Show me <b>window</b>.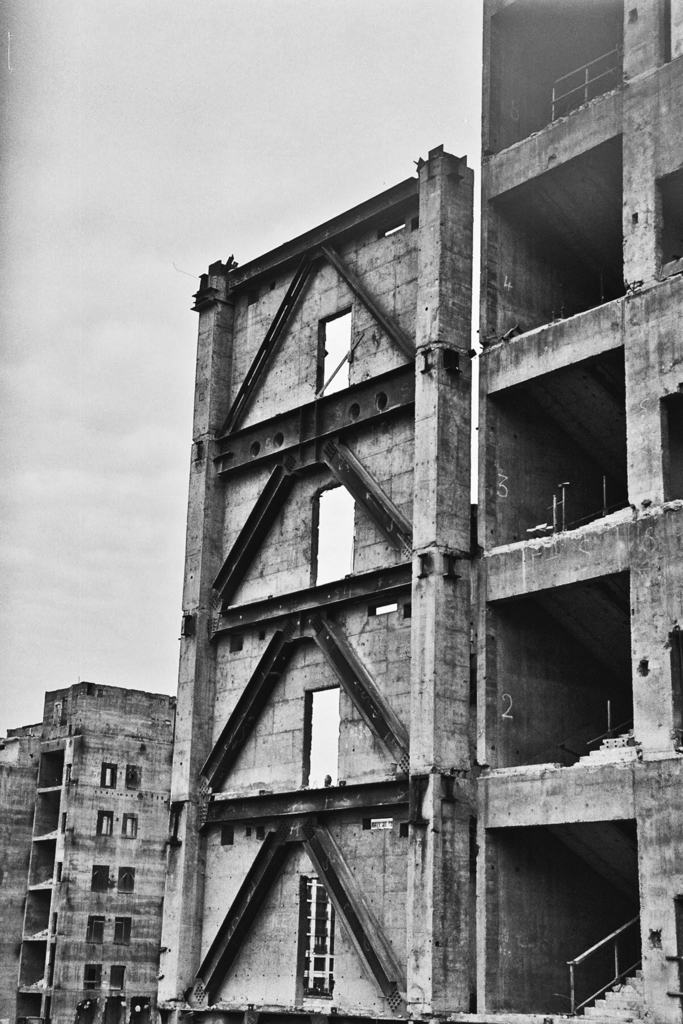
<b>window</b> is here: rect(318, 317, 349, 396).
